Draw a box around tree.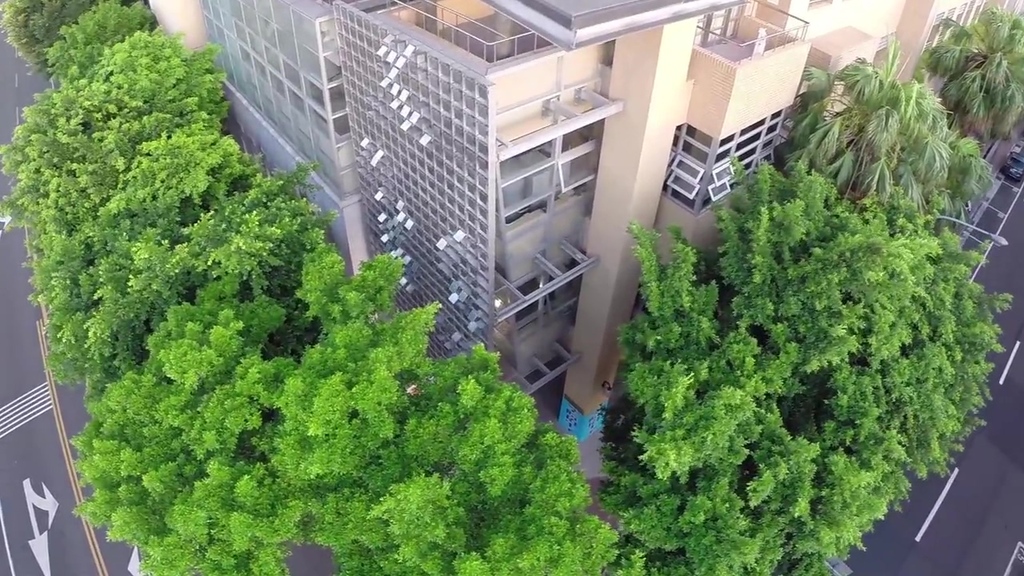
select_region(79, 257, 622, 575).
